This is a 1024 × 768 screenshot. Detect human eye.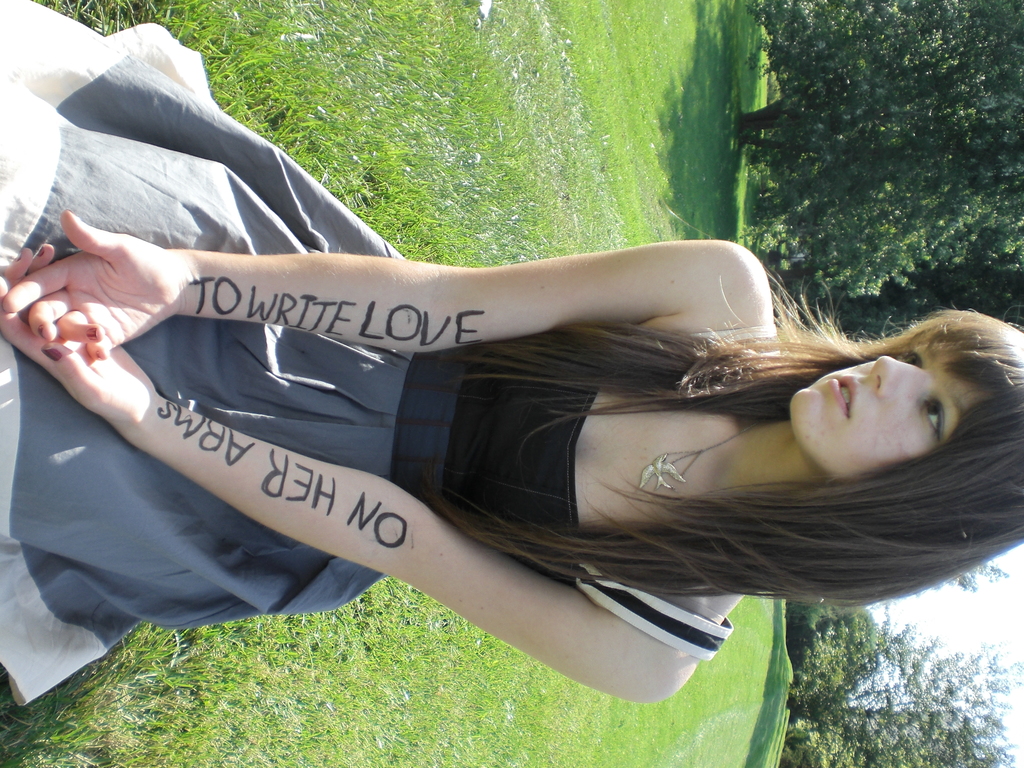
<region>910, 387, 956, 442</region>.
